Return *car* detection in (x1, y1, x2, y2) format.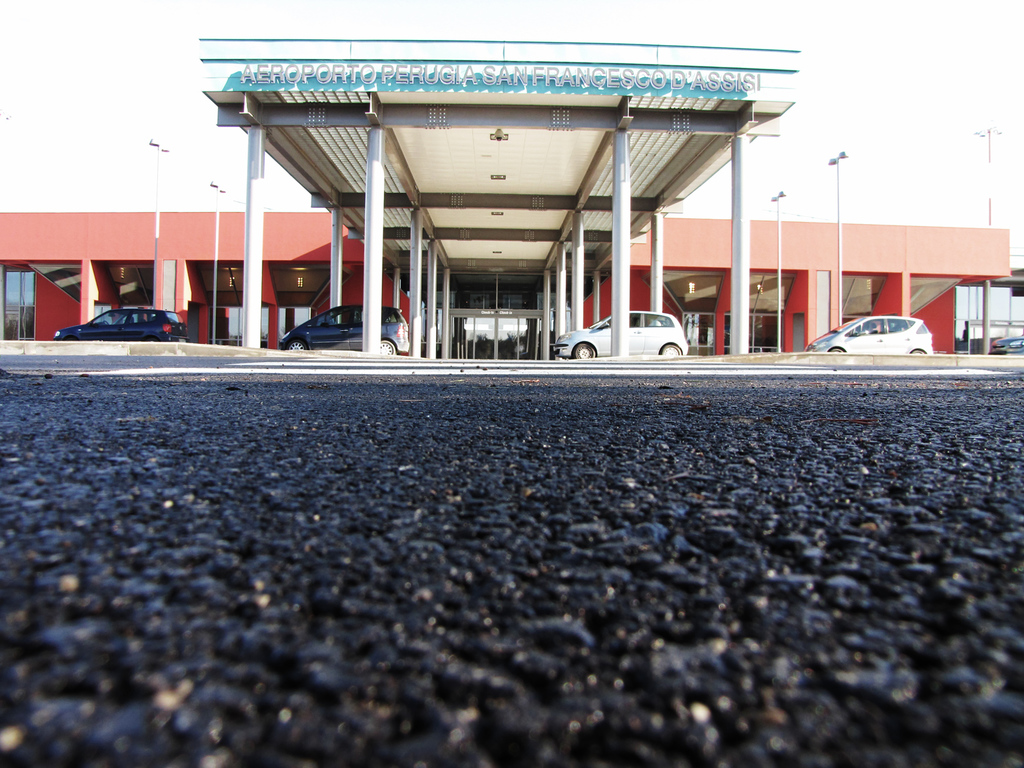
(808, 307, 929, 357).
